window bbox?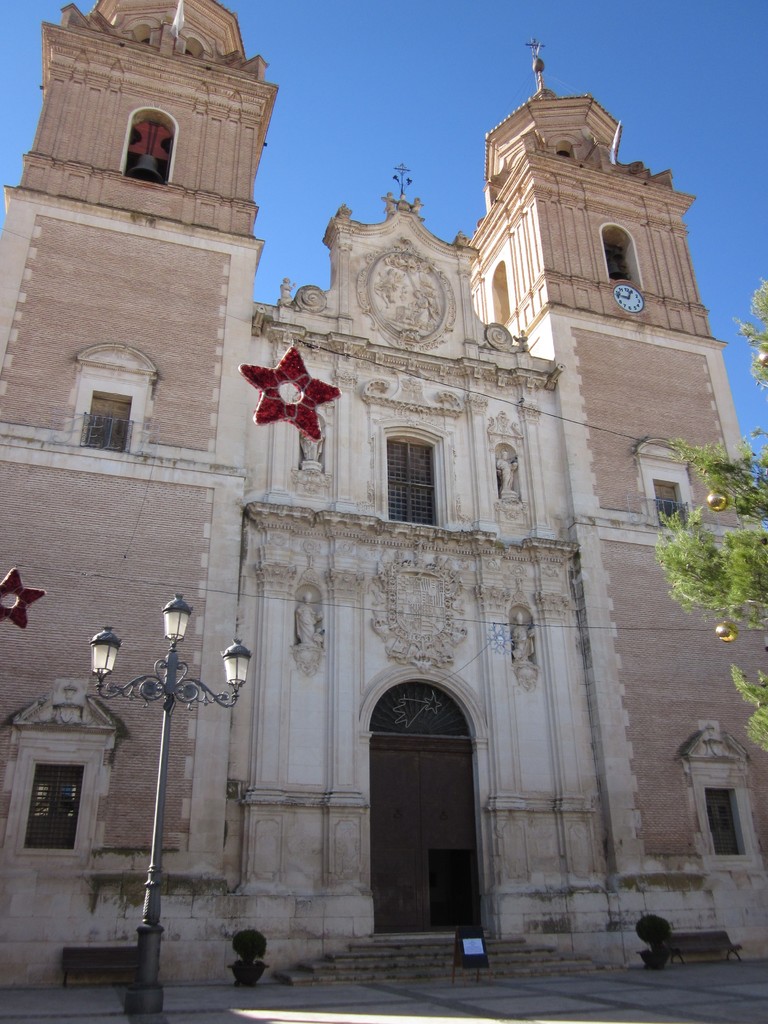
(left=605, top=225, right=648, bottom=291)
